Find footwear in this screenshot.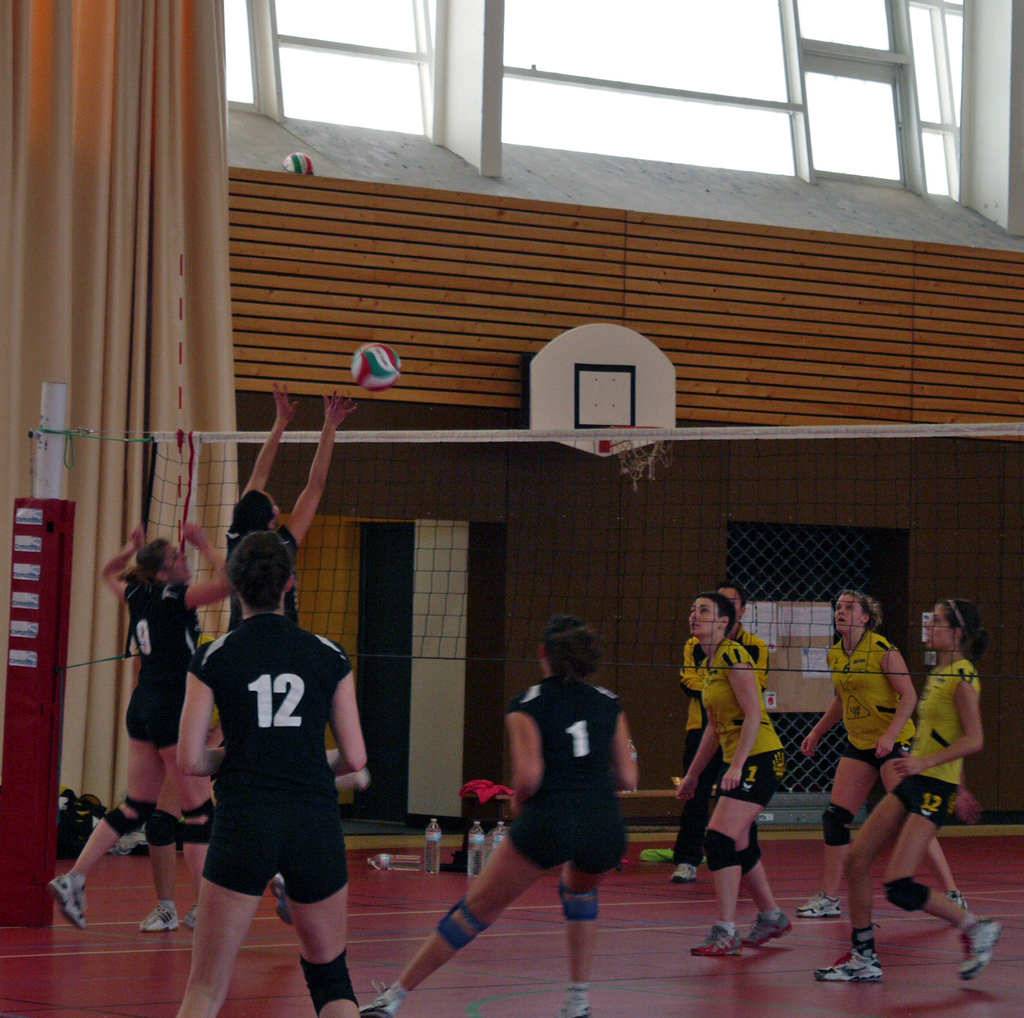
The bounding box for footwear is locate(950, 890, 972, 912).
